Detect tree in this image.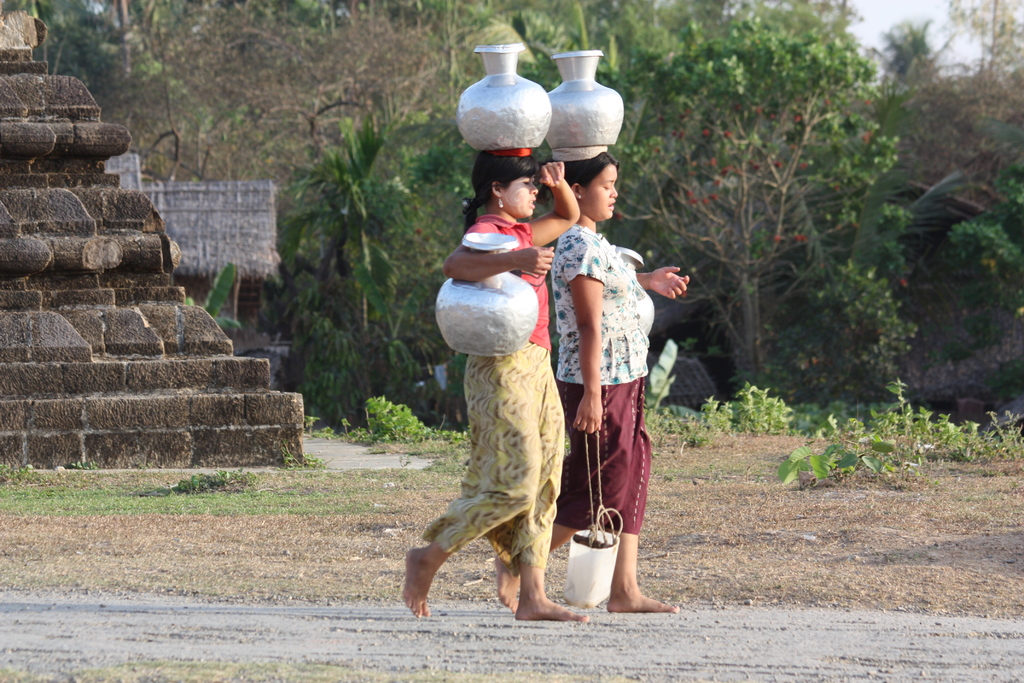
Detection: 178/0/384/386.
